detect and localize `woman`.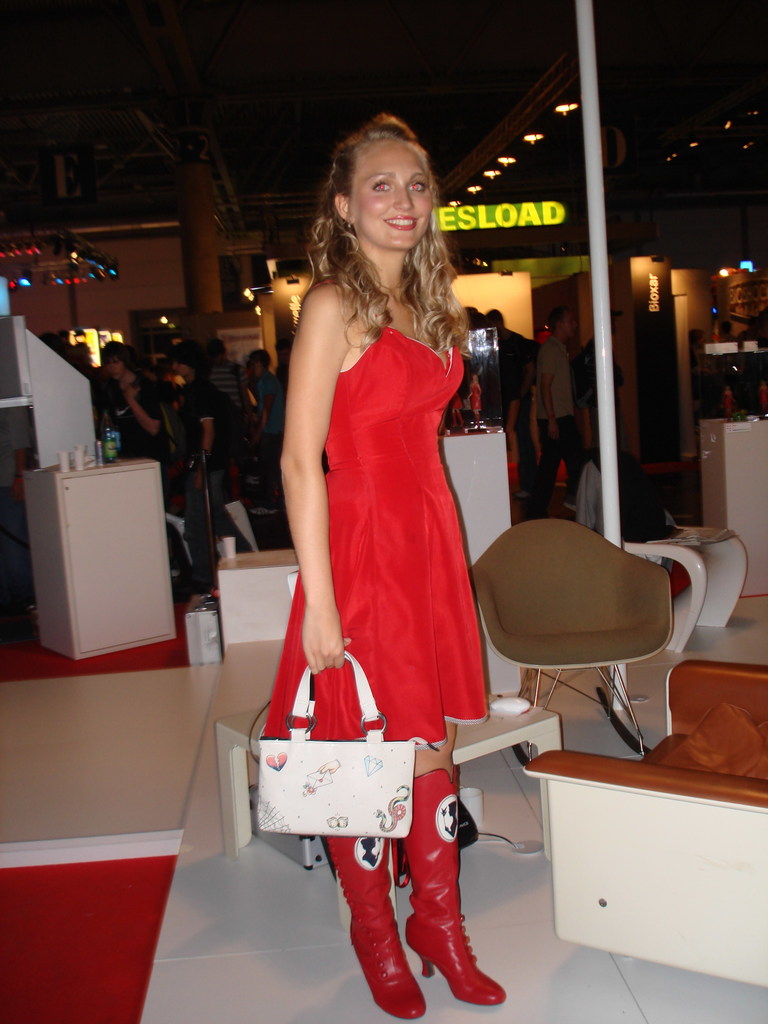
Localized at bbox=[253, 105, 515, 1023].
